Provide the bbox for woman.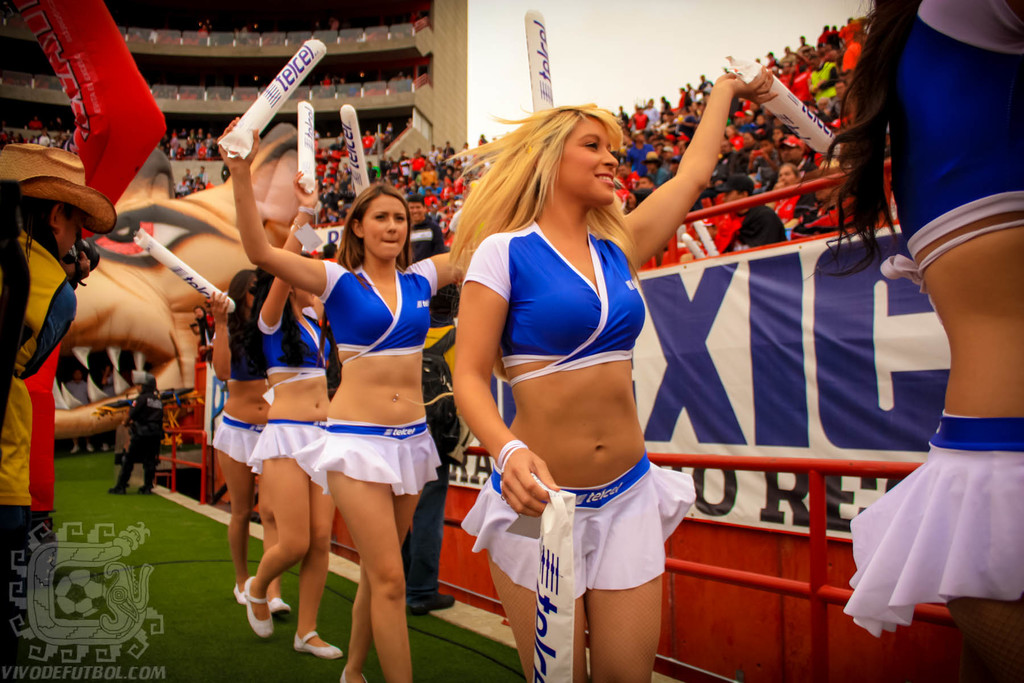
<bbox>808, 0, 1023, 682</bbox>.
